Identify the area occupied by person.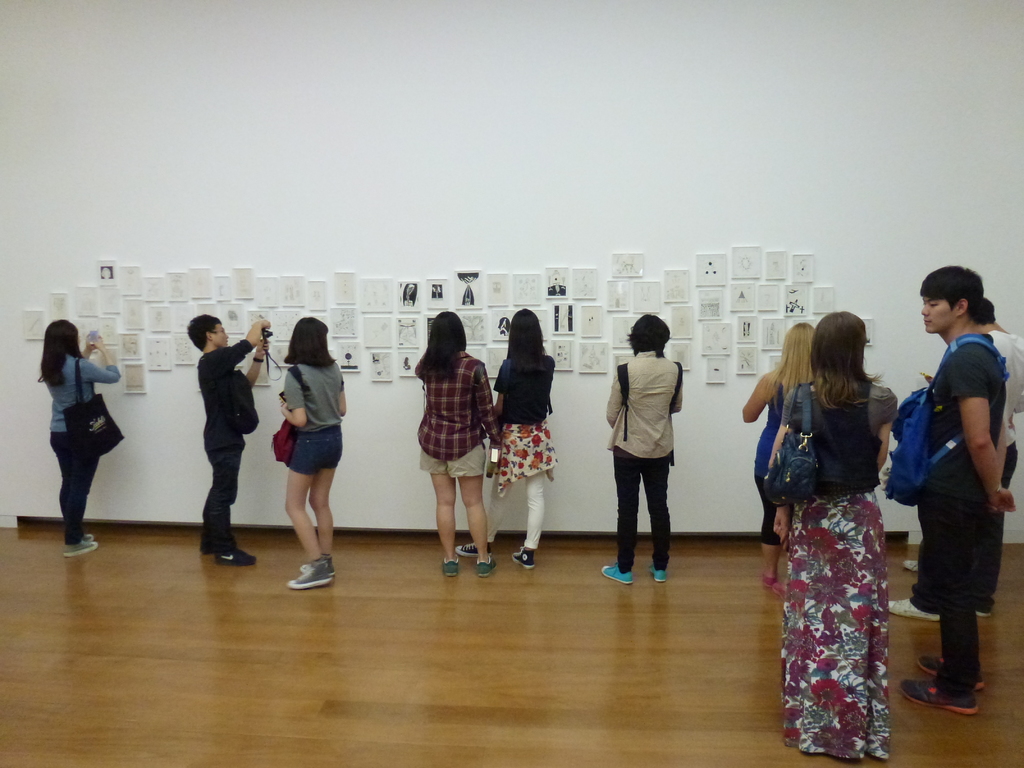
Area: box=[29, 308, 117, 552].
